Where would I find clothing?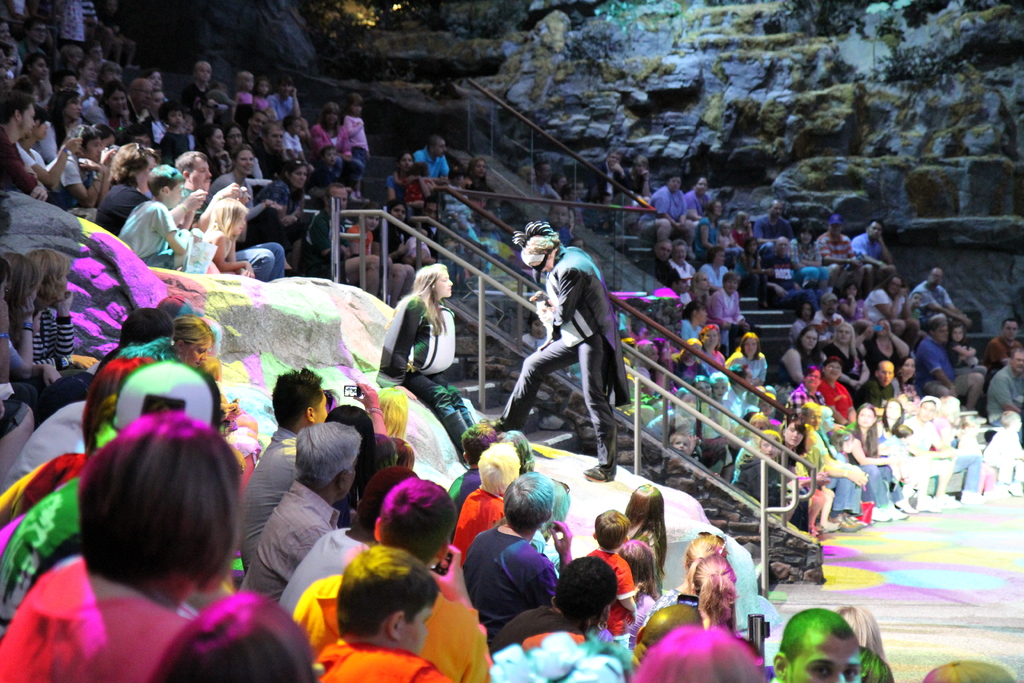
At box=[640, 258, 675, 279].
